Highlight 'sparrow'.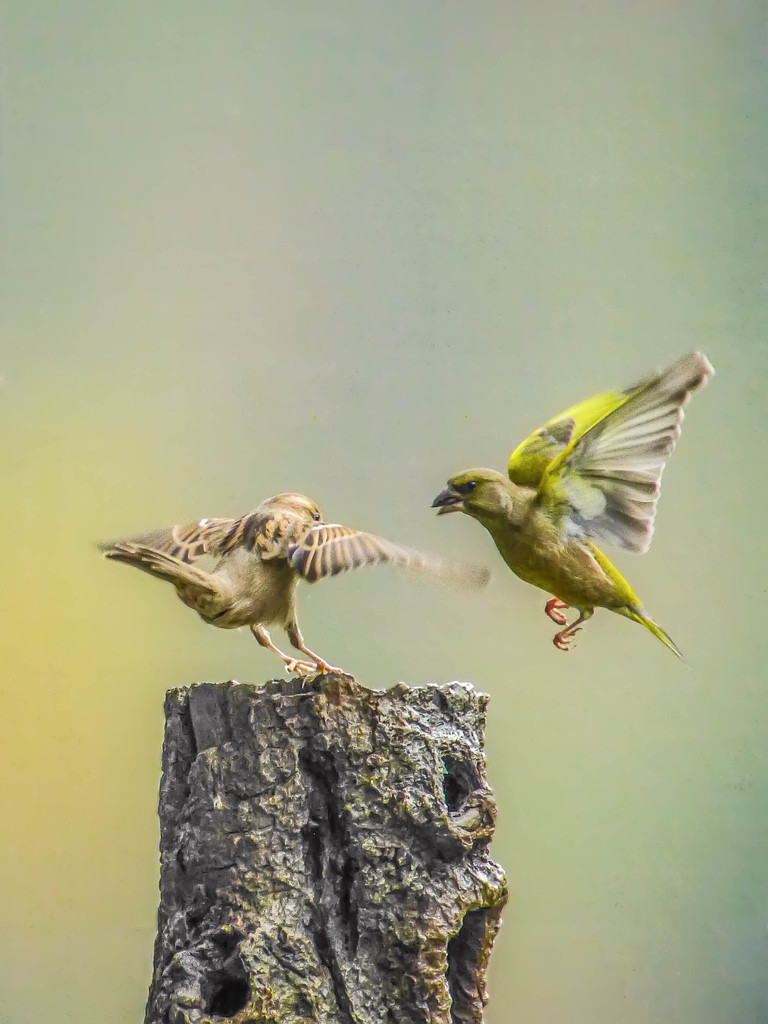
Highlighted region: (426,348,725,646).
